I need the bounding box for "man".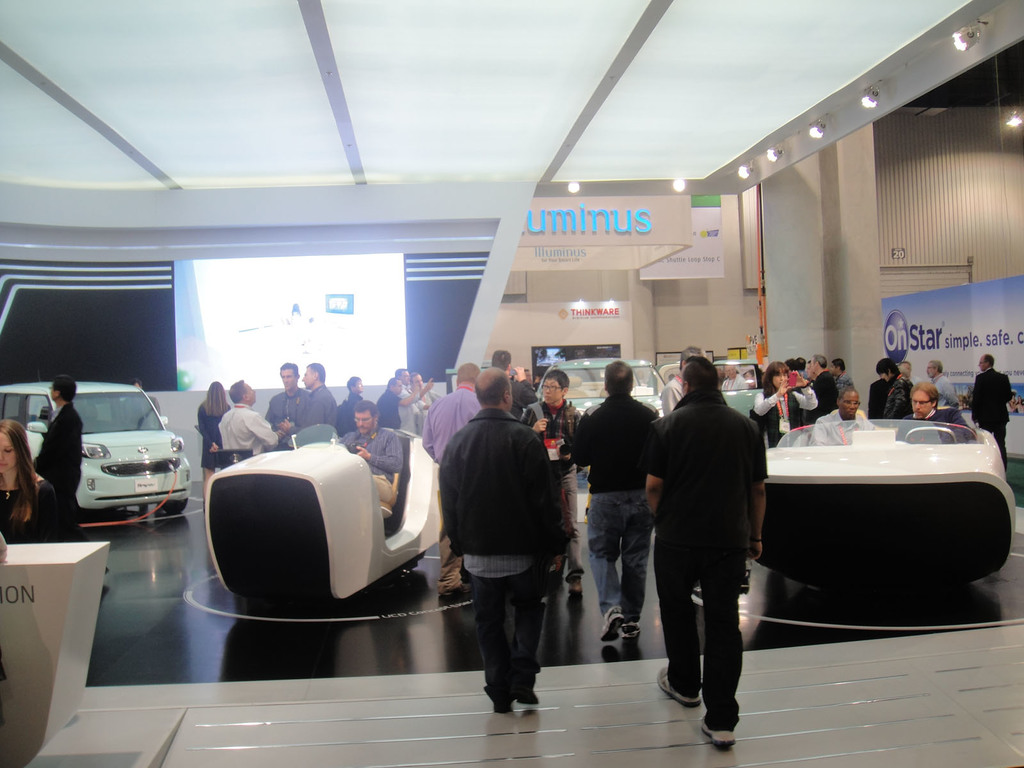
Here it is: (left=719, top=362, right=748, bottom=393).
